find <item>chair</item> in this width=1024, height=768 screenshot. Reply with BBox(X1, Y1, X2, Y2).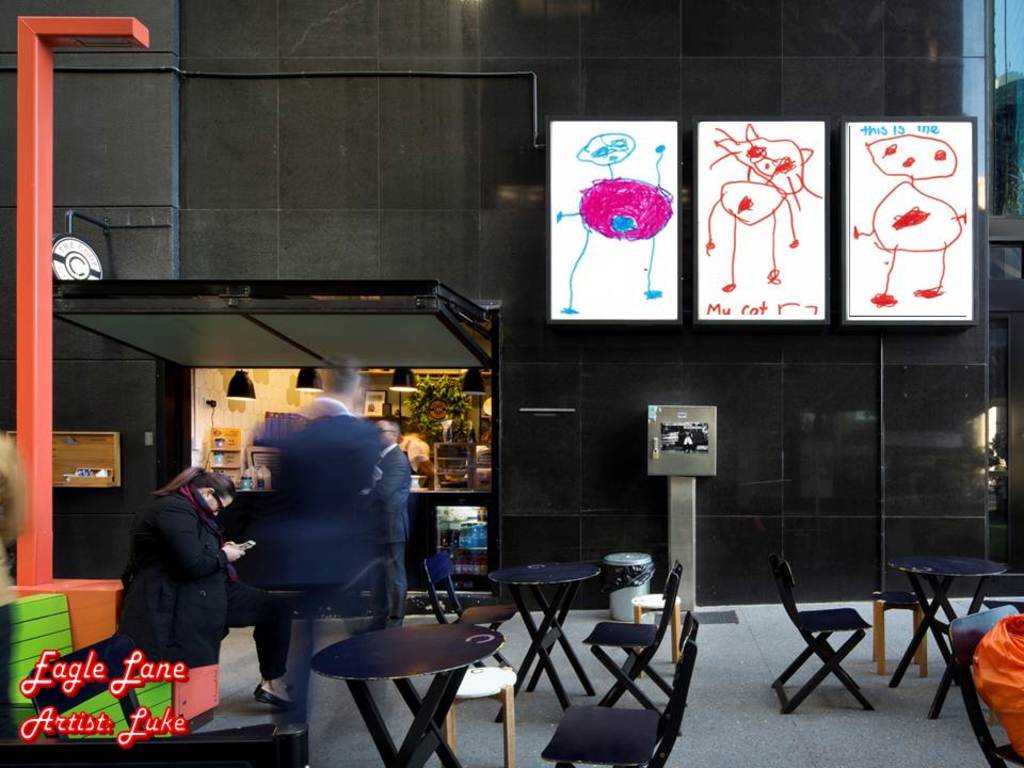
BBox(0, 724, 314, 767).
